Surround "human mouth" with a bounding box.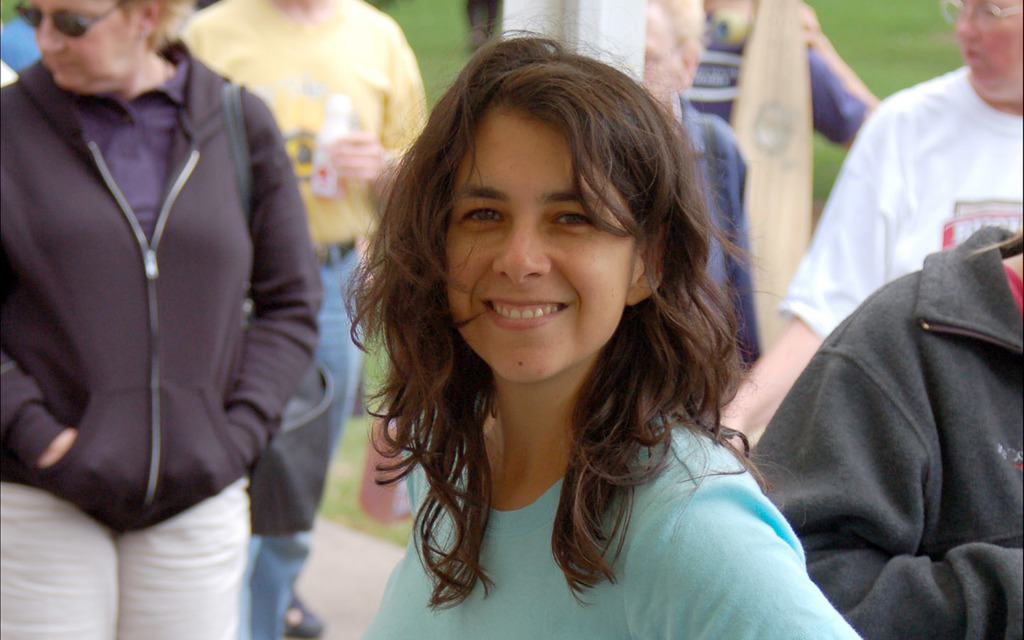
box=[48, 60, 78, 73].
